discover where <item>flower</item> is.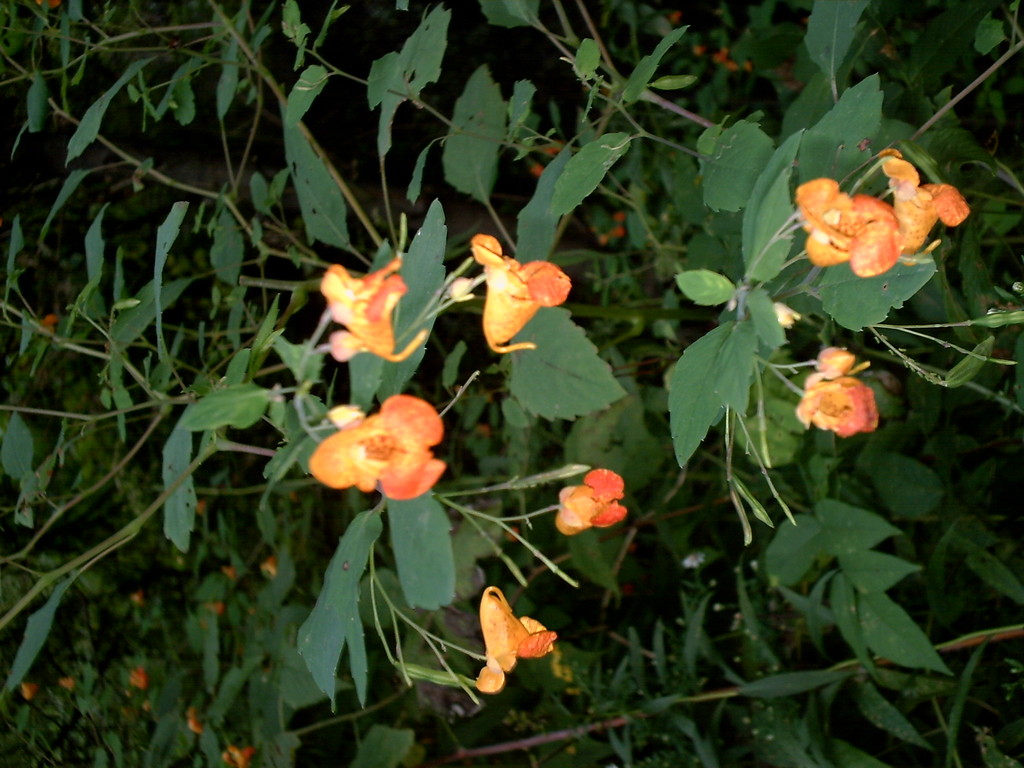
Discovered at (129, 666, 151, 692).
